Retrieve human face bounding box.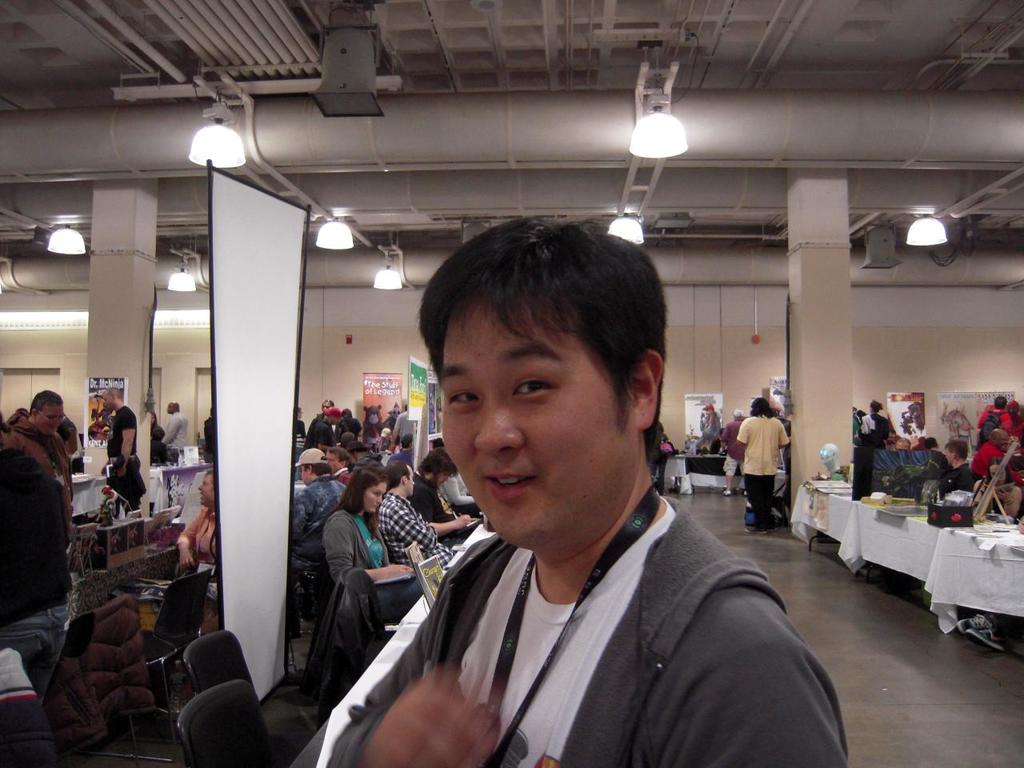
Bounding box: x1=166, y1=402, x2=173, y2=414.
